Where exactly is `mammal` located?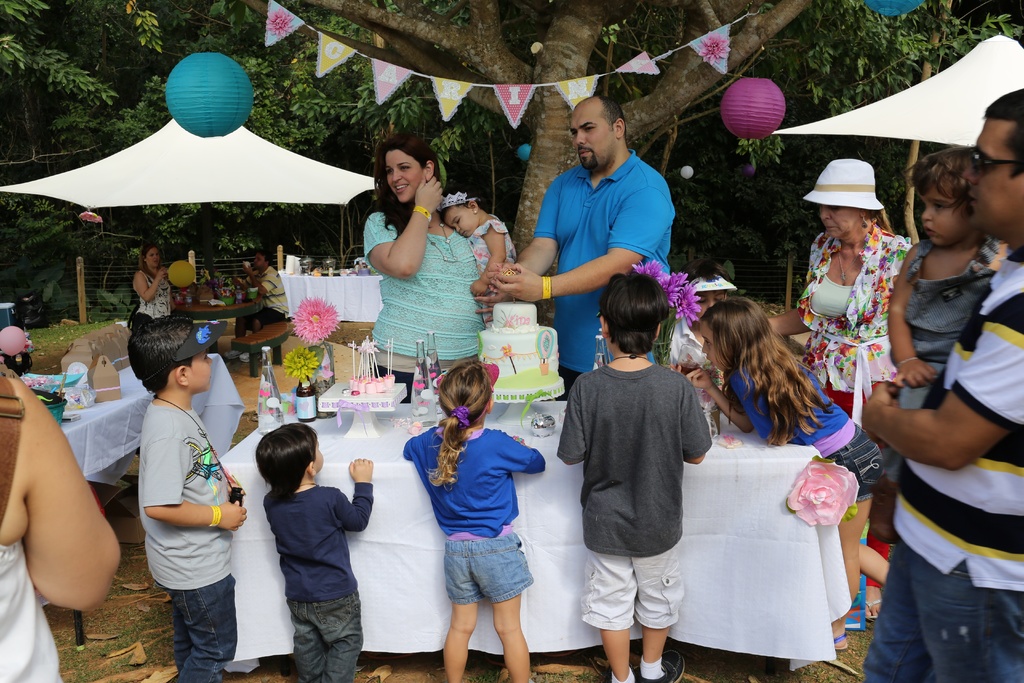
Its bounding box is 767,152,913,620.
